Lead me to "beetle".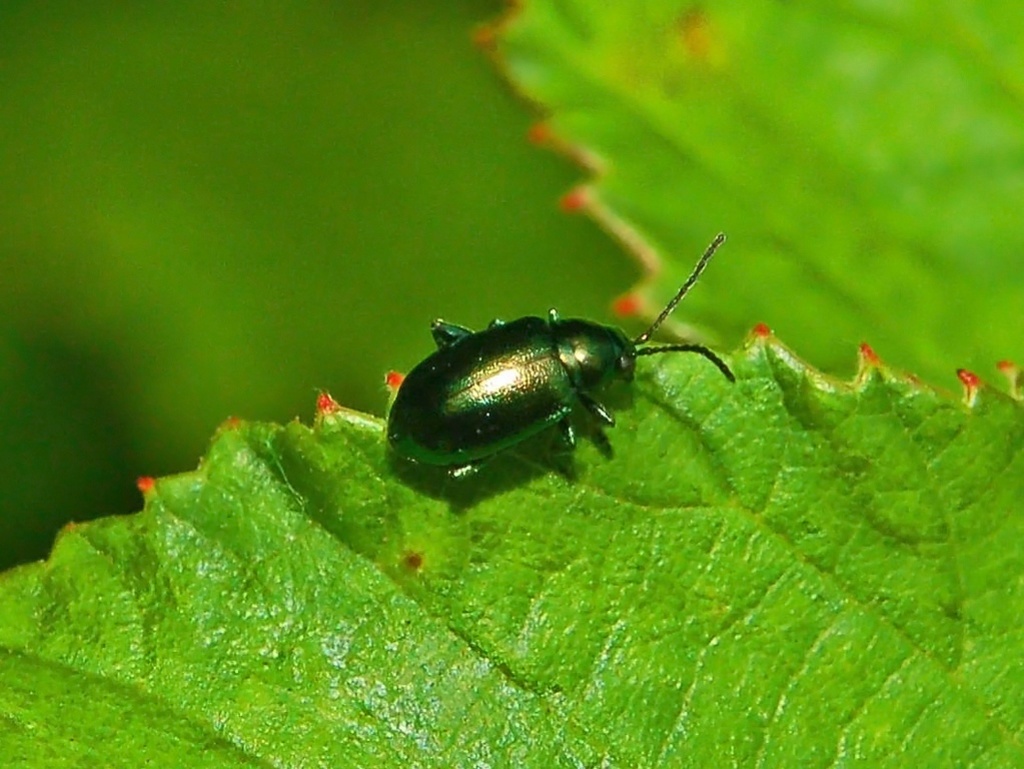
Lead to (368, 228, 758, 505).
